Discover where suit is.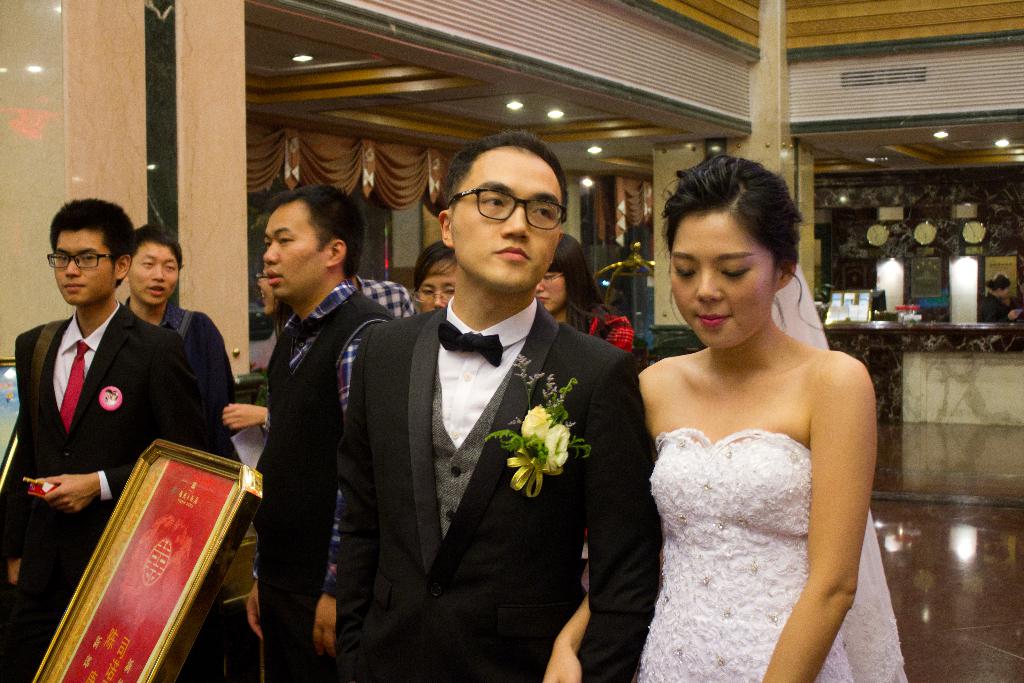
Discovered at BBox(1, 294, 232, 682).
